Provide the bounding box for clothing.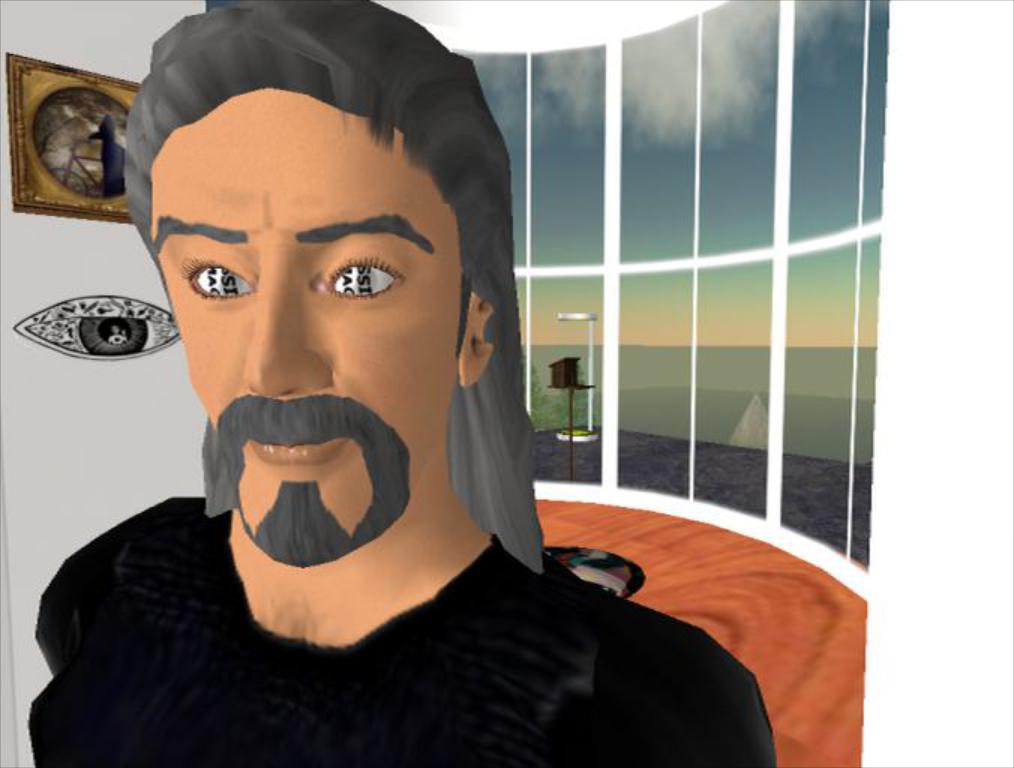
select_region(0, 429, 827, 757).
